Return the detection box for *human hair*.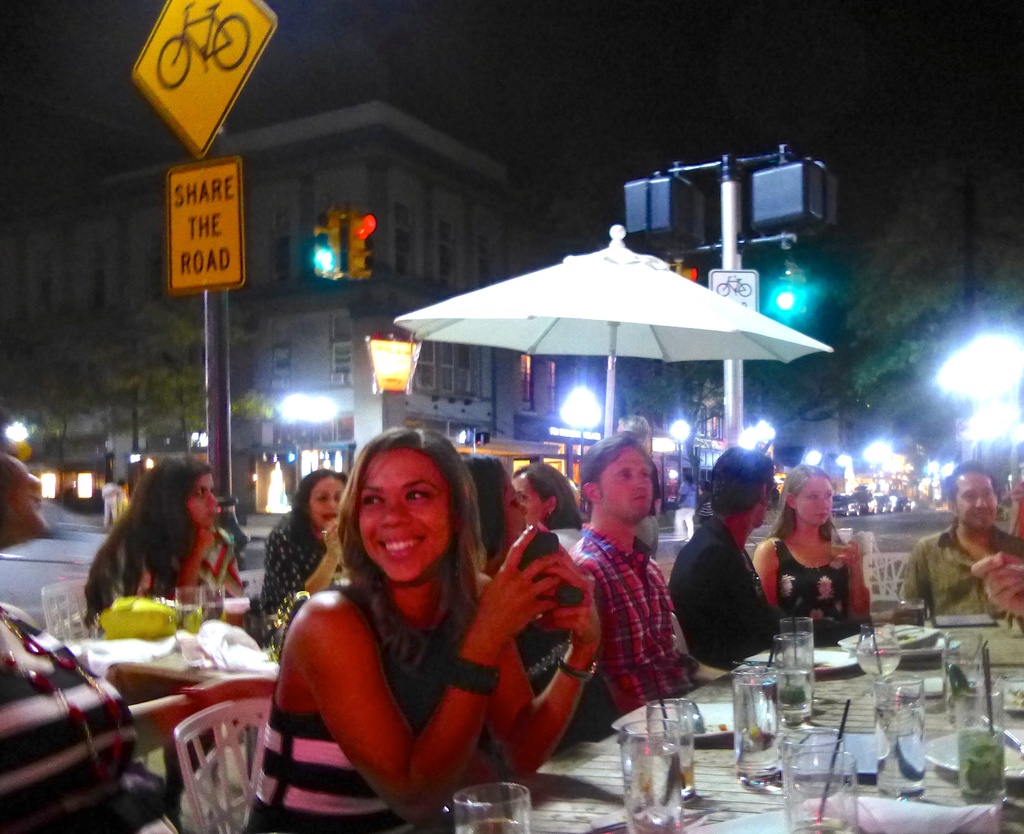
bbox=[512, 460, 580, 527].
